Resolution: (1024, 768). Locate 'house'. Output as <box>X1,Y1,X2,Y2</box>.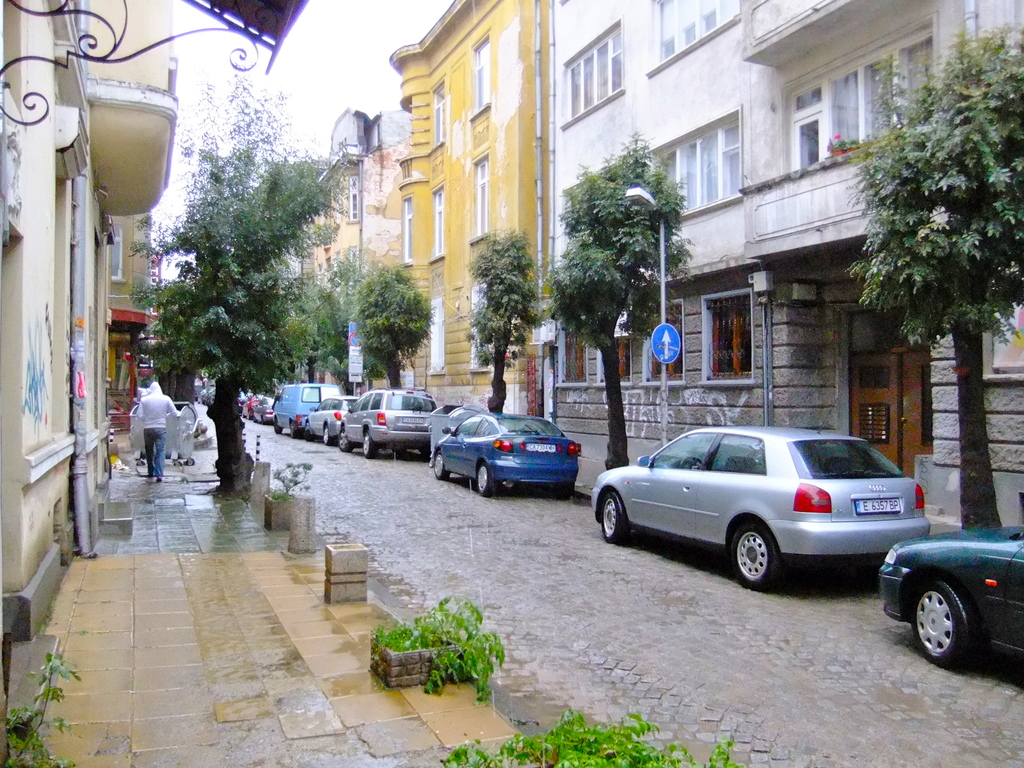
<box>96,159,145,436</box>.
